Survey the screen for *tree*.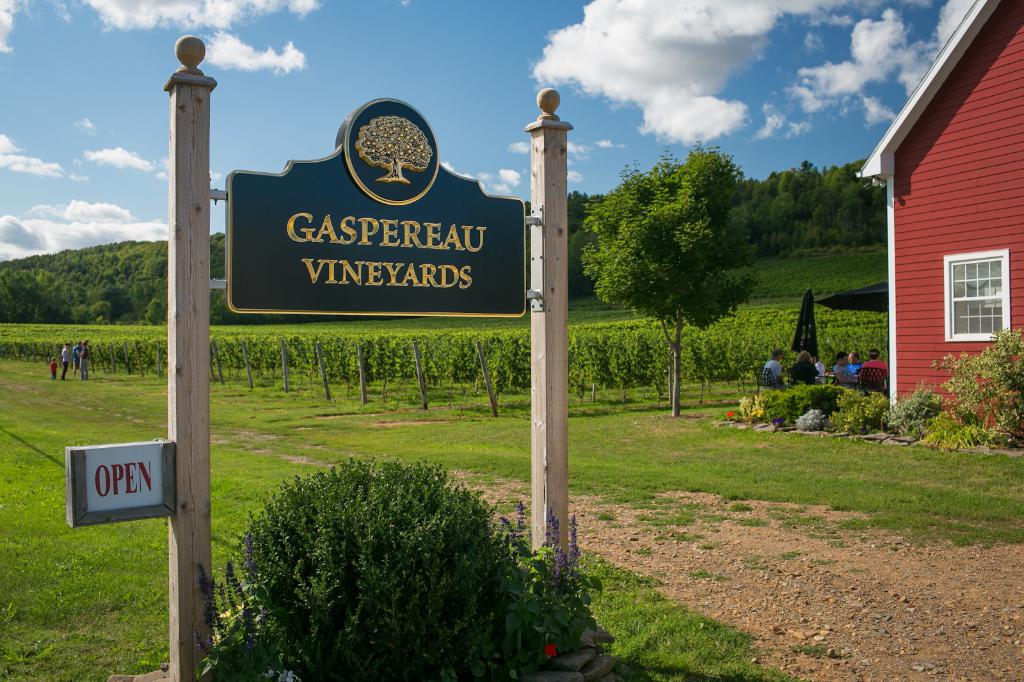
Survey found: x1=140, y1=258, x2=163, y2=283.
